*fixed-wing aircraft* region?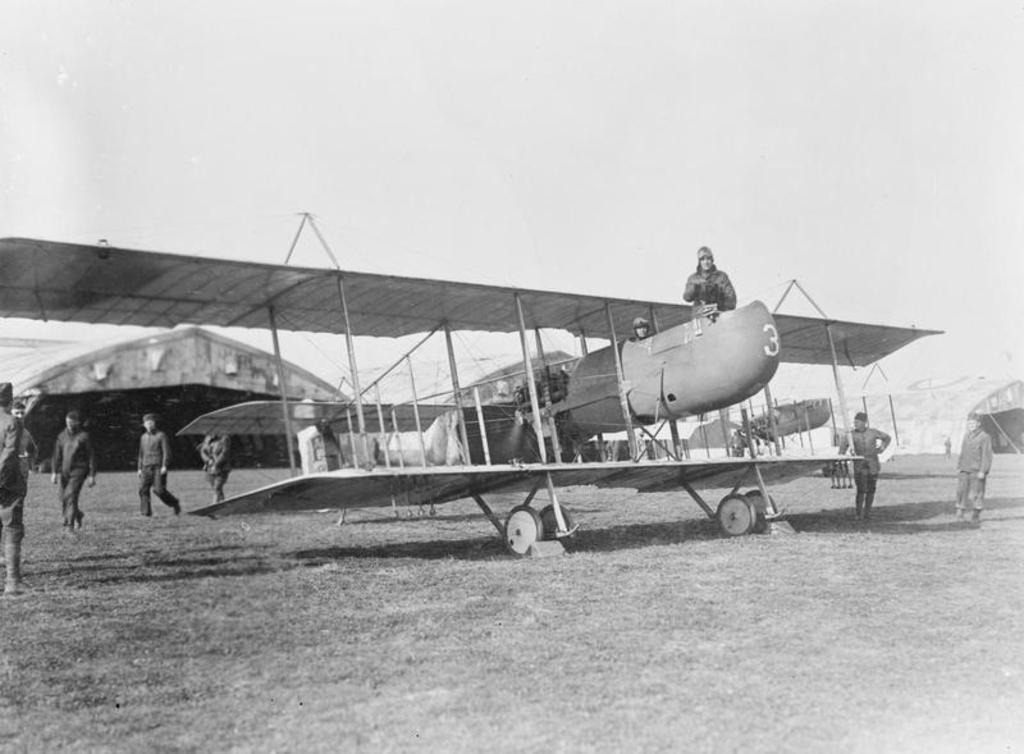
(0,210,943,553)
